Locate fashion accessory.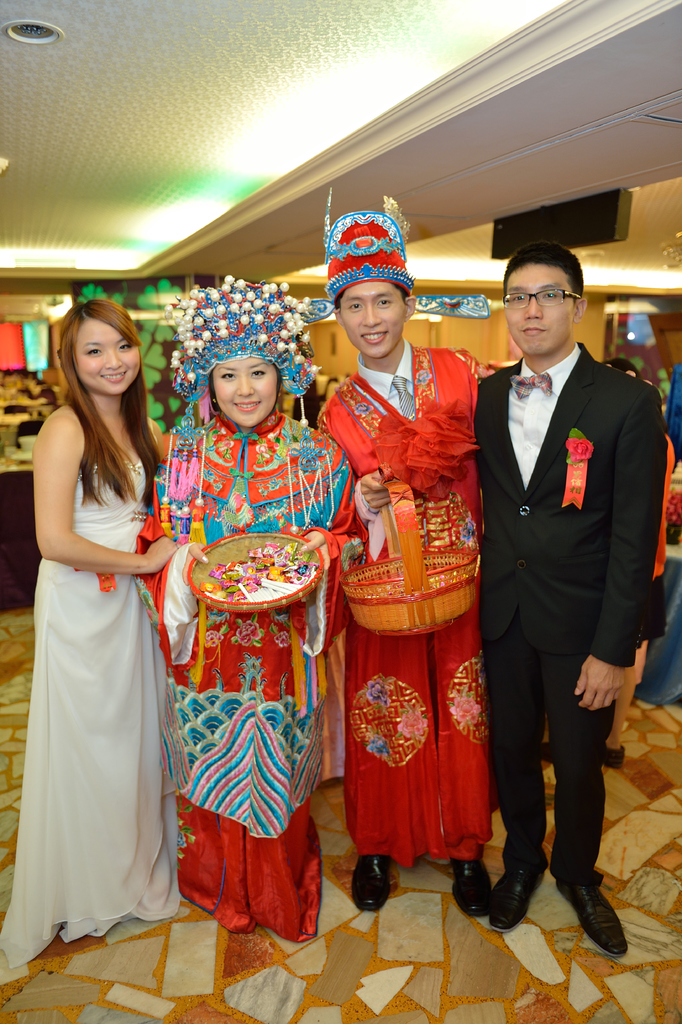
Bounding box: 335/460/480/637.
